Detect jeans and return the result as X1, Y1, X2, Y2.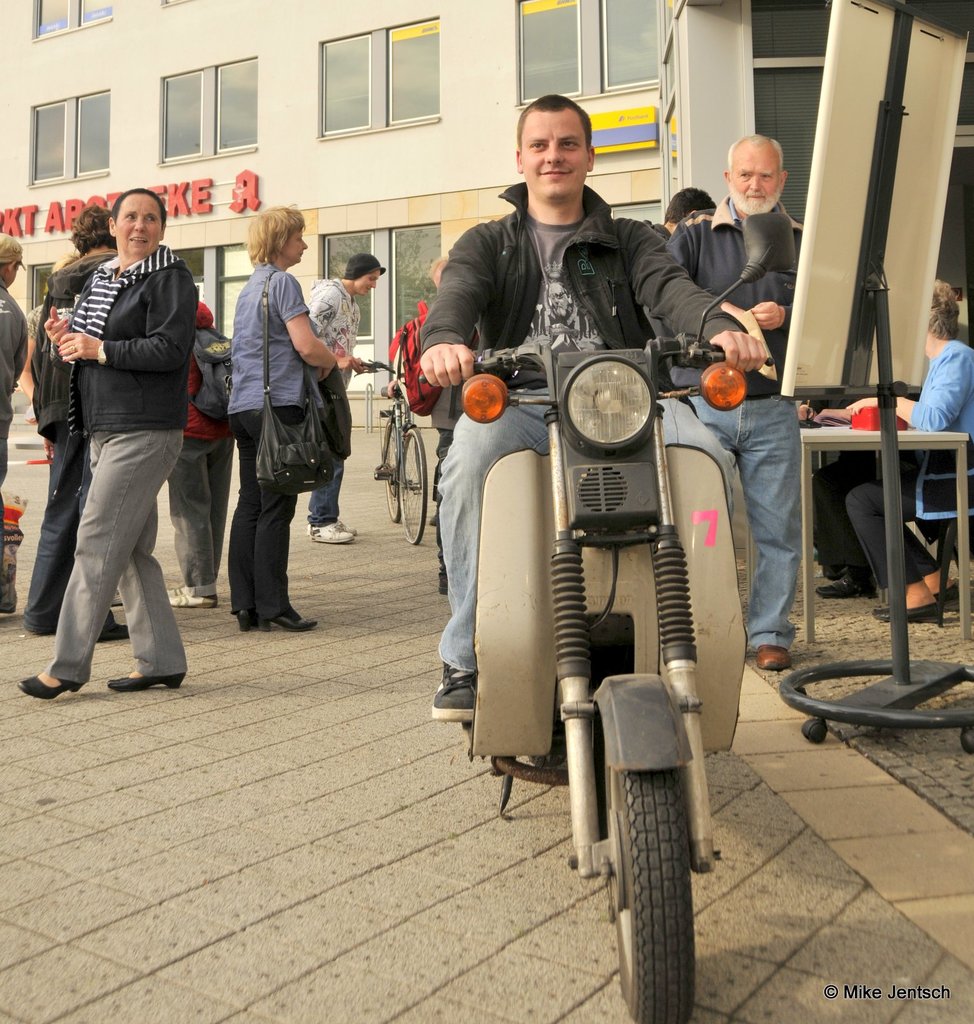
437, 389, 733, 667.
